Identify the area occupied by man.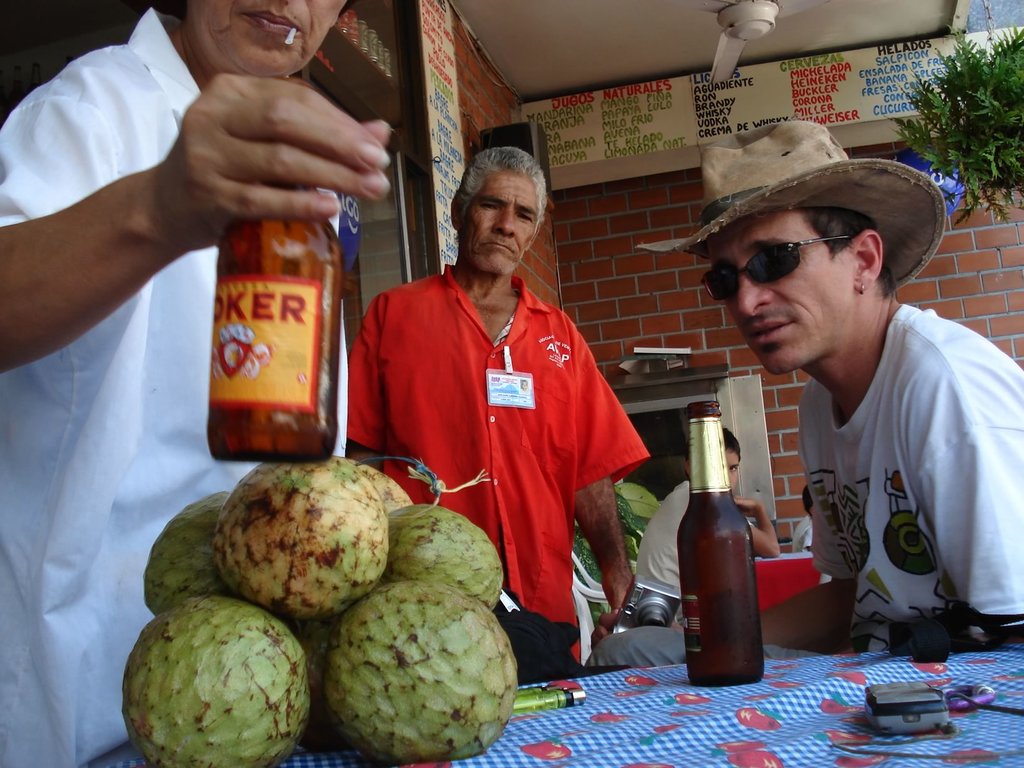
Area: <region>636, 422, 787, 619</region>.
